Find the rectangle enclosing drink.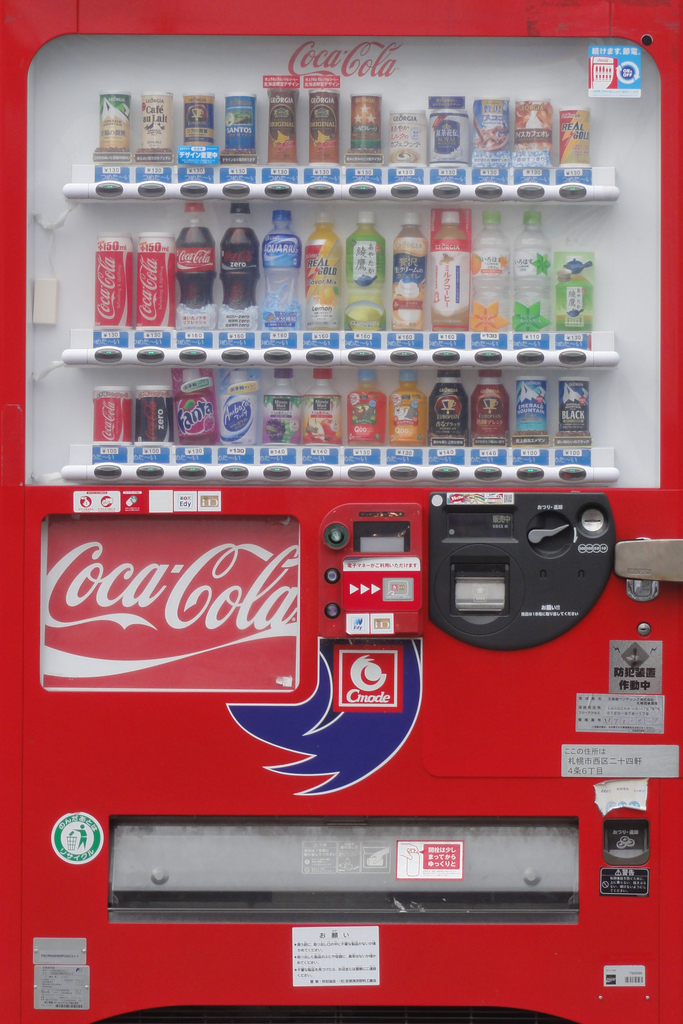
(left=220, top=369, right=256, bottom=447).
